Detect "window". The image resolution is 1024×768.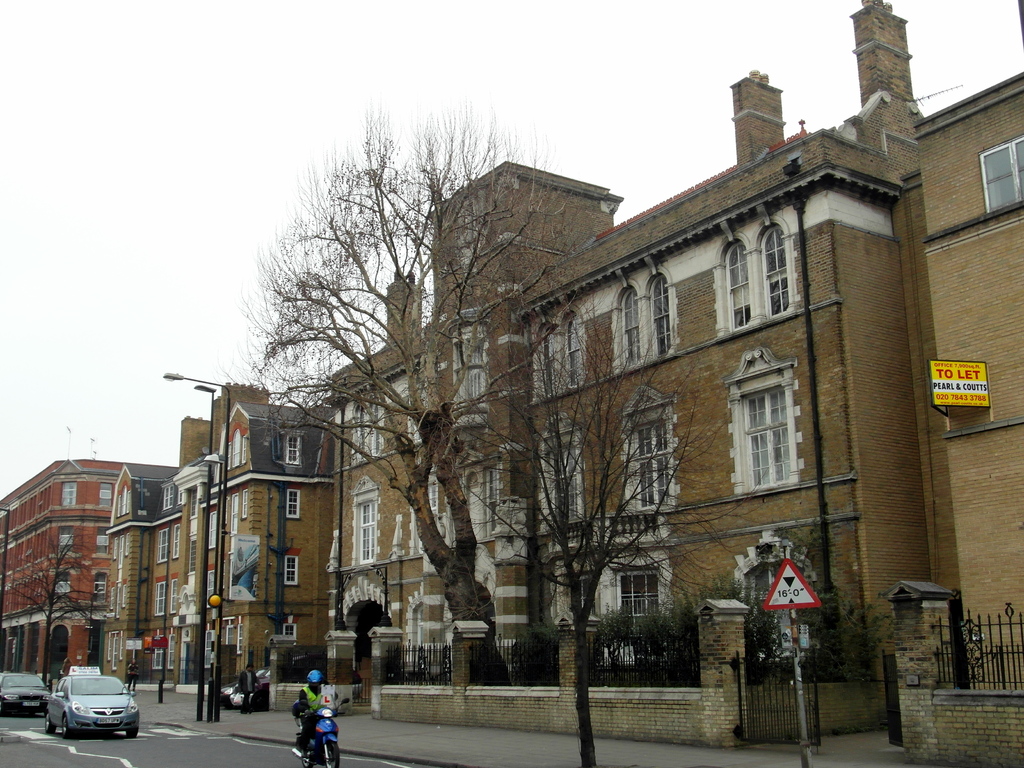
left=151, top=636, right=163, bottom=669.
